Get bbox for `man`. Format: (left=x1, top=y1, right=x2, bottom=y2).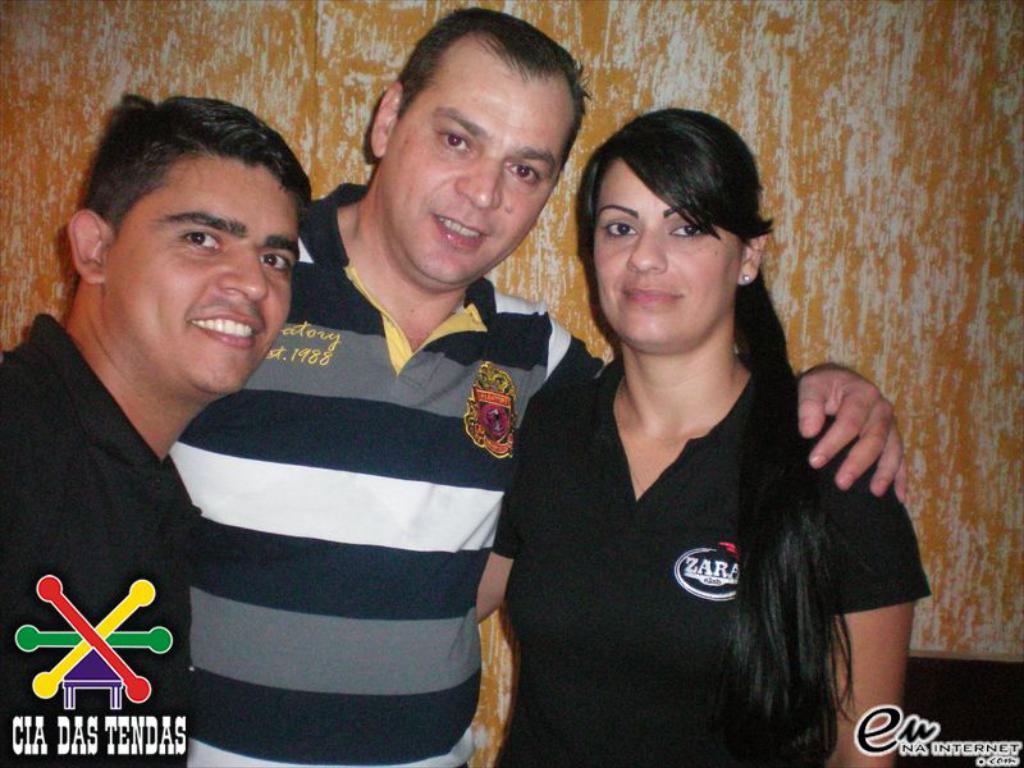
(left=0, top=90, right=316, bottom=767).
